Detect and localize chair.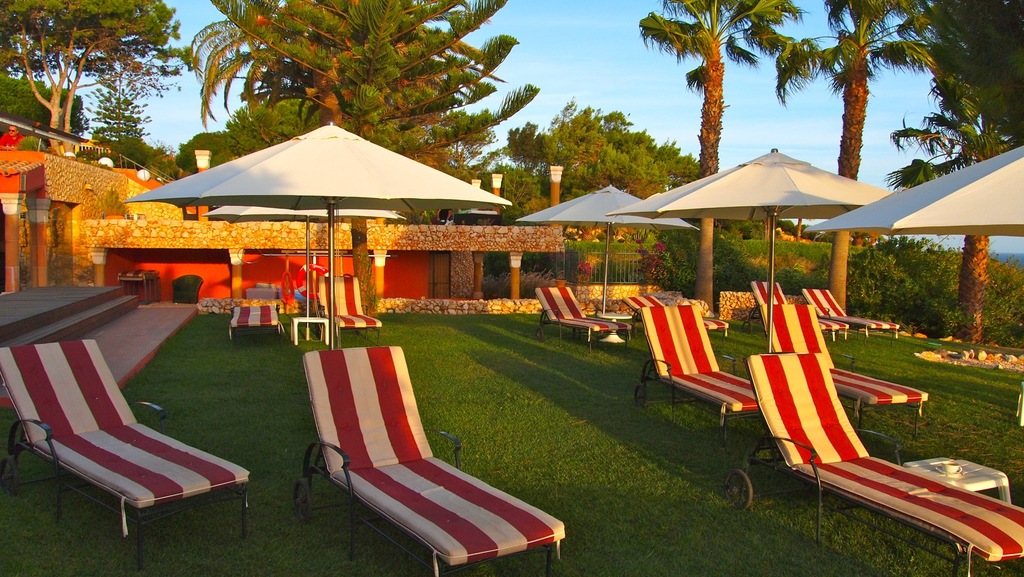
Localized at 320,274,386,348.
